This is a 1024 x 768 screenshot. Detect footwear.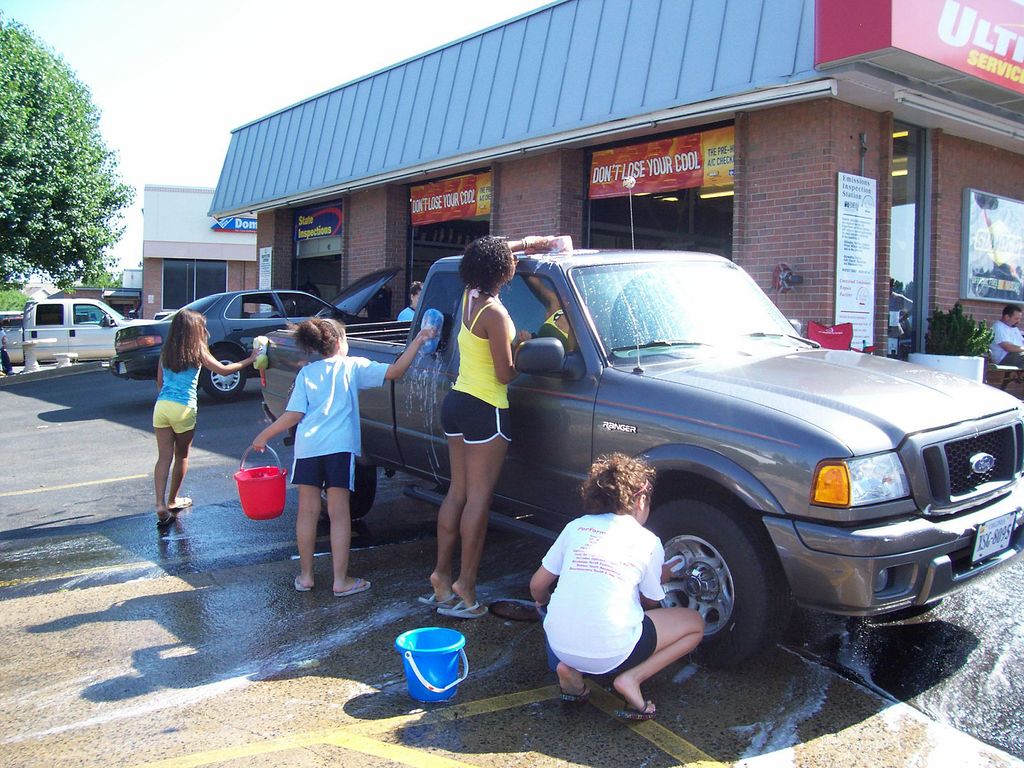
bbox(172, 497, 196, 513).
